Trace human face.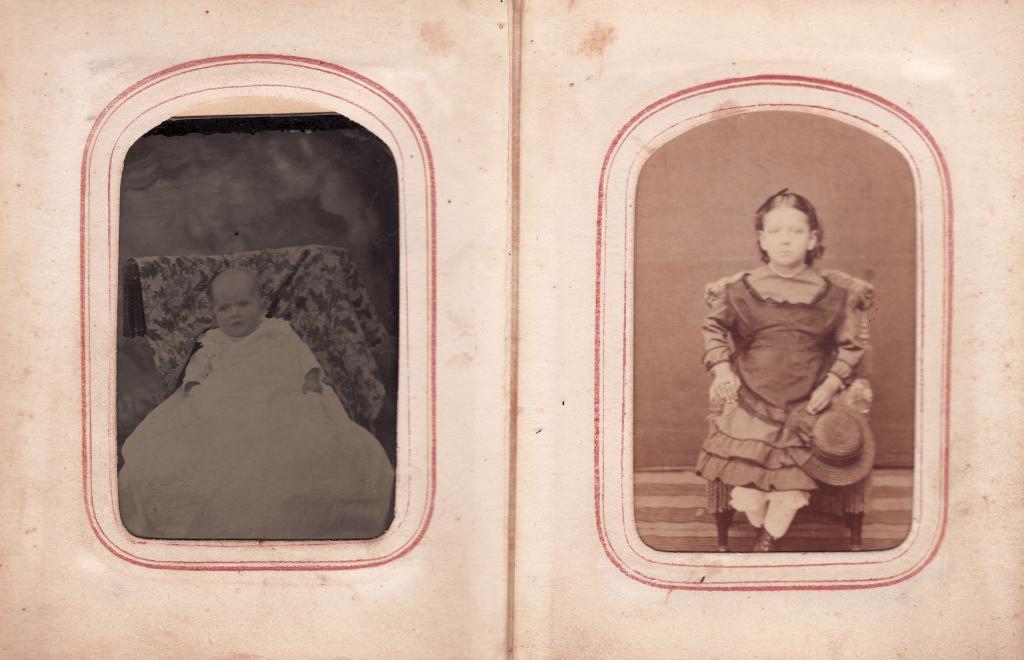
Traced to bbox=(763, 203, 806, 264).
